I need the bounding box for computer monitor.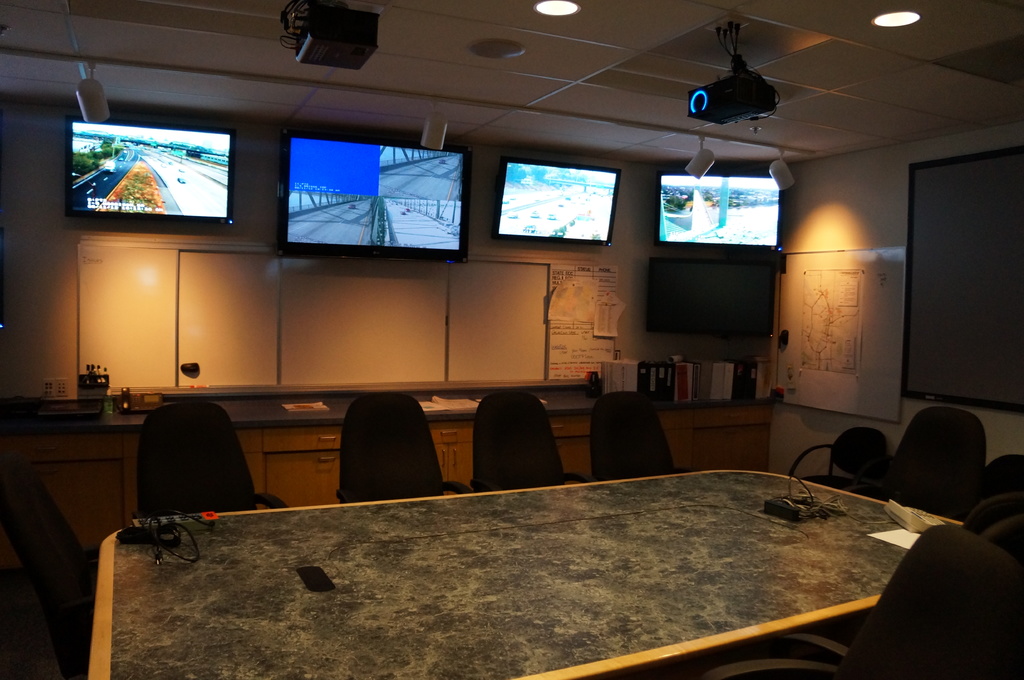
Here it is: [left=654, top=170, right=792, bottom=257].
